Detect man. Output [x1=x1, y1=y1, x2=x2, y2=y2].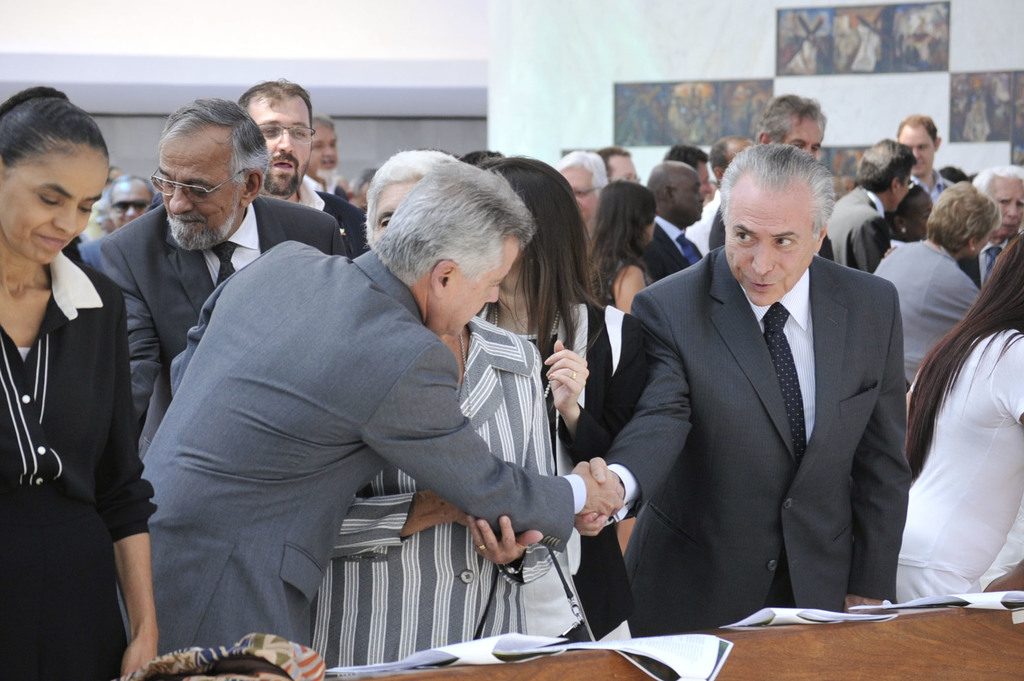
[x1=106, y1=167, x2=152, y2=230].
